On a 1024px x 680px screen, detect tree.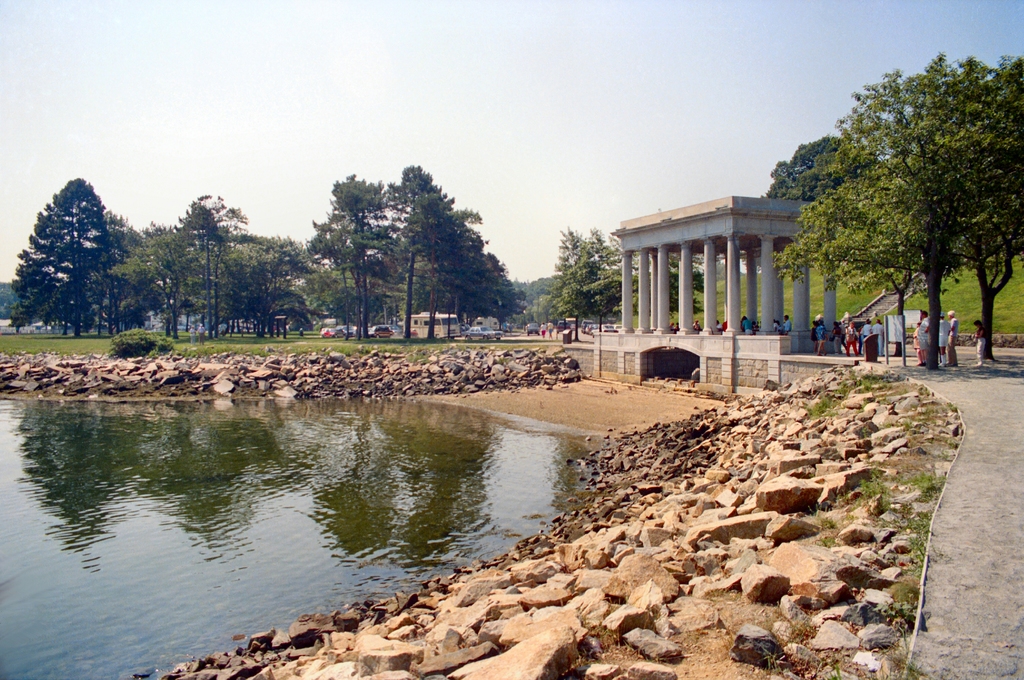
pyautogui.locateOnScreen(13, 158, 134, 345).
